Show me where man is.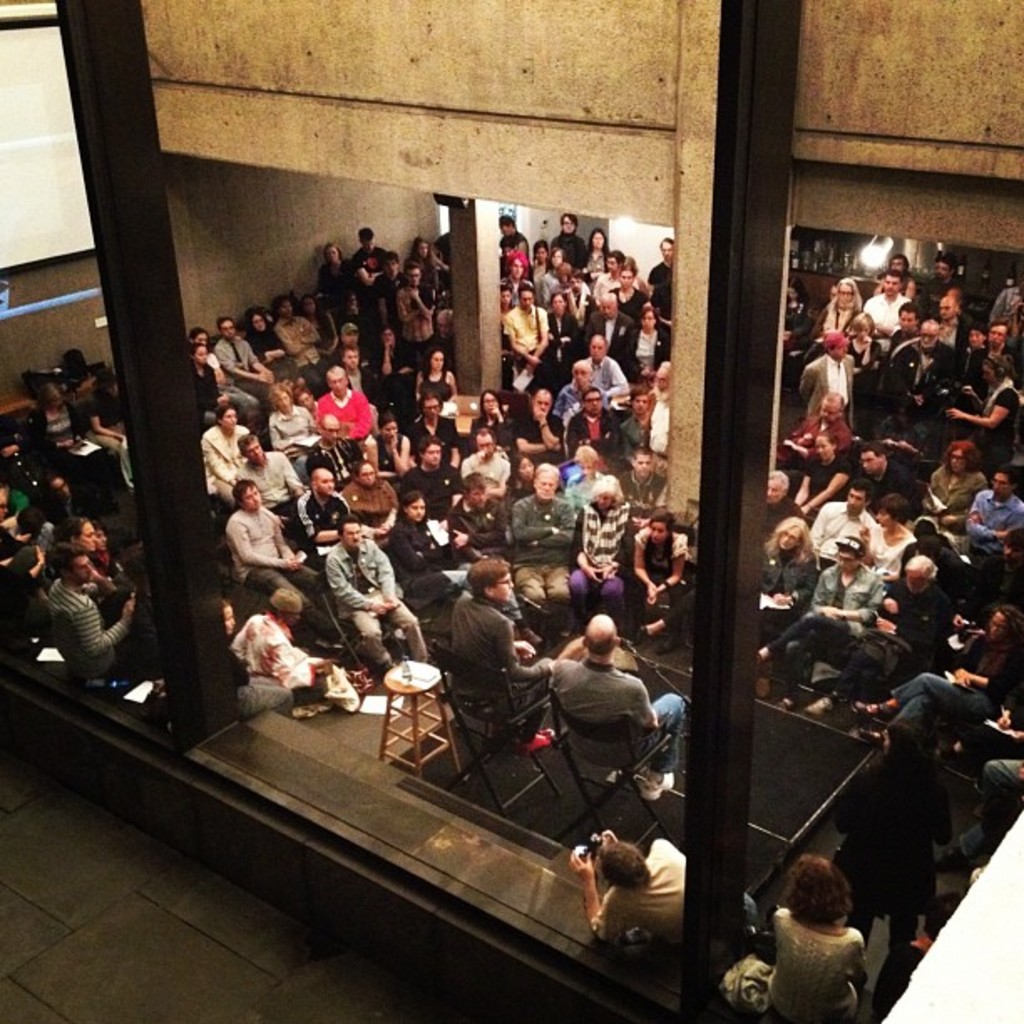
man is at 587,335,631,398.
